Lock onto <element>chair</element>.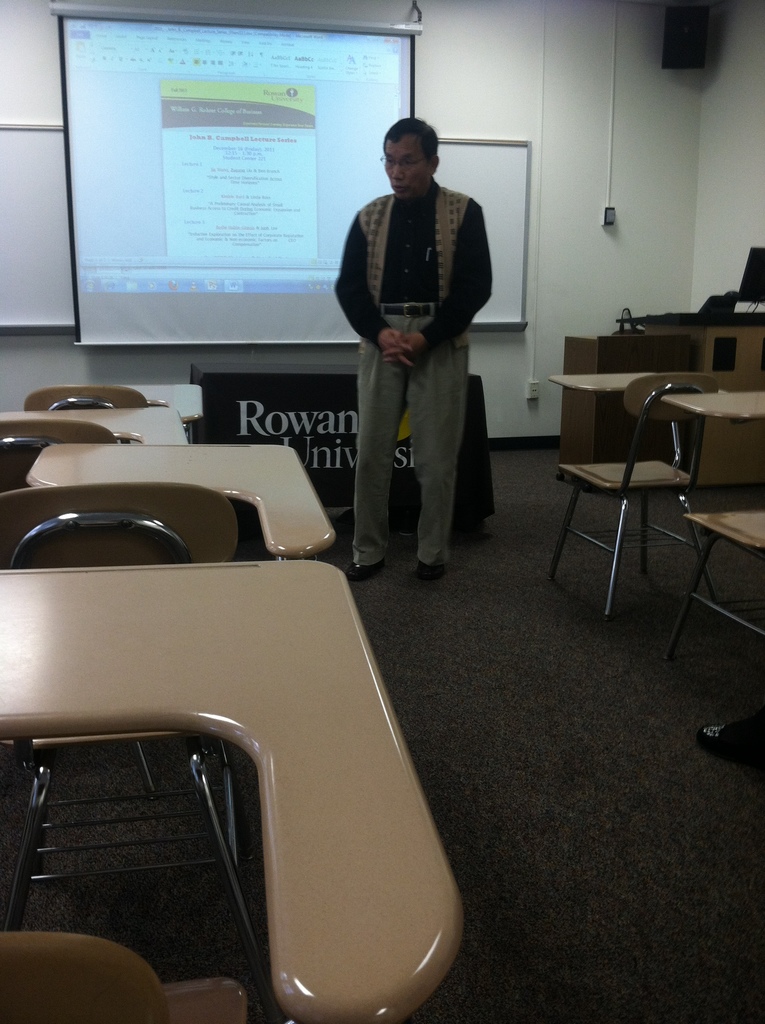
Locked: (left=0, top=483, right=273, bottom=963).
